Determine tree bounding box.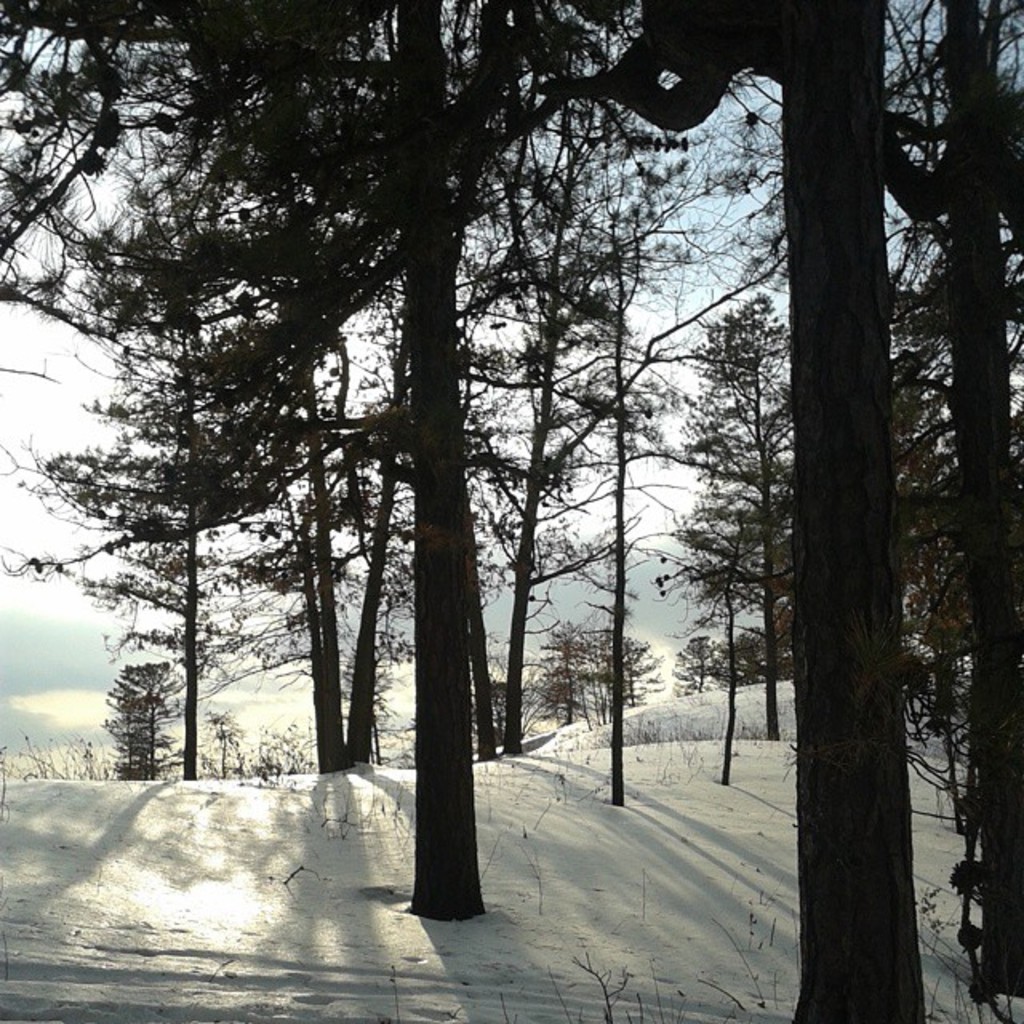
Determined: bbox(579, 629, 662, 712).
